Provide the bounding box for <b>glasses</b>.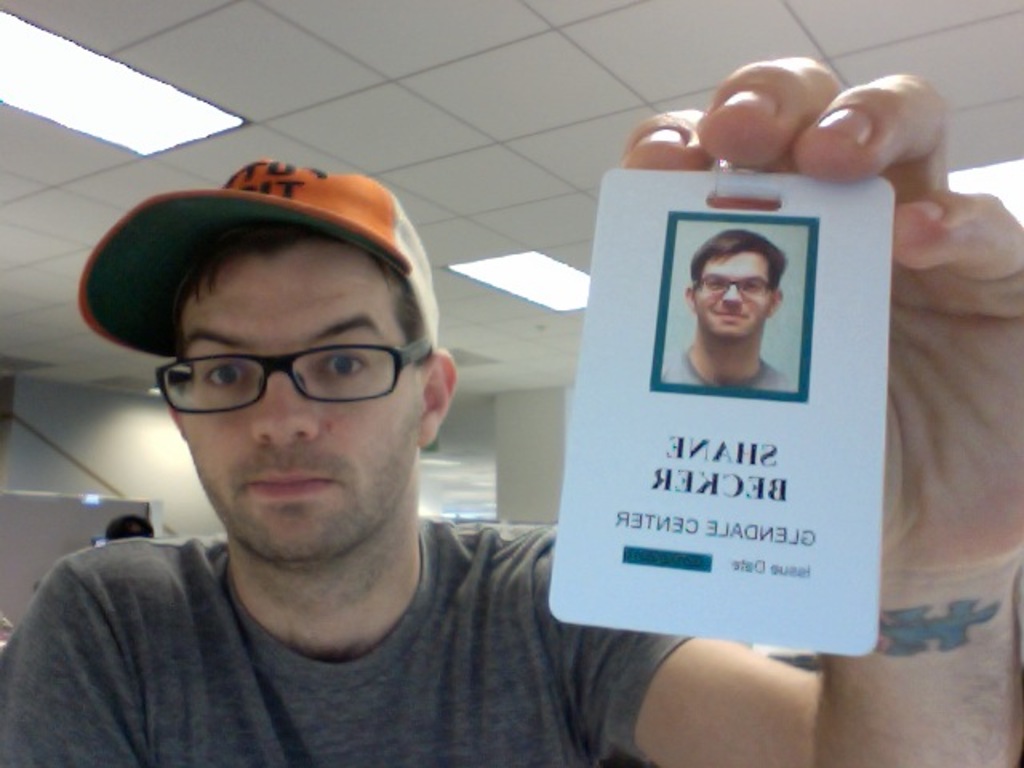
bbox=[136, 338, 418, 419].
